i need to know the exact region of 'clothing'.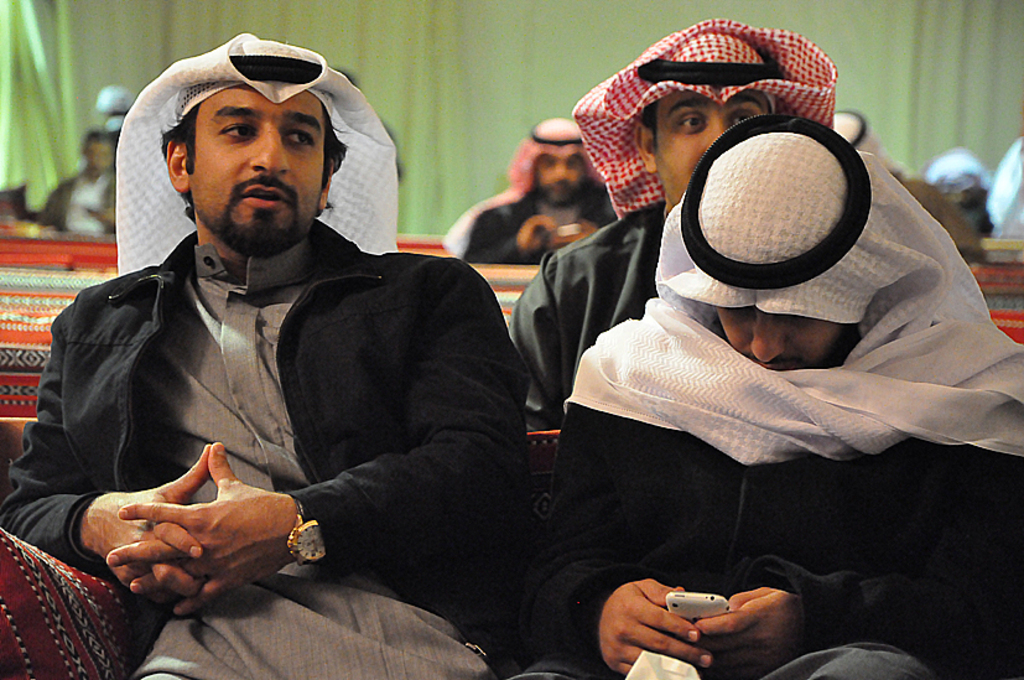
Region: locate(509, 16, 835, 437).
